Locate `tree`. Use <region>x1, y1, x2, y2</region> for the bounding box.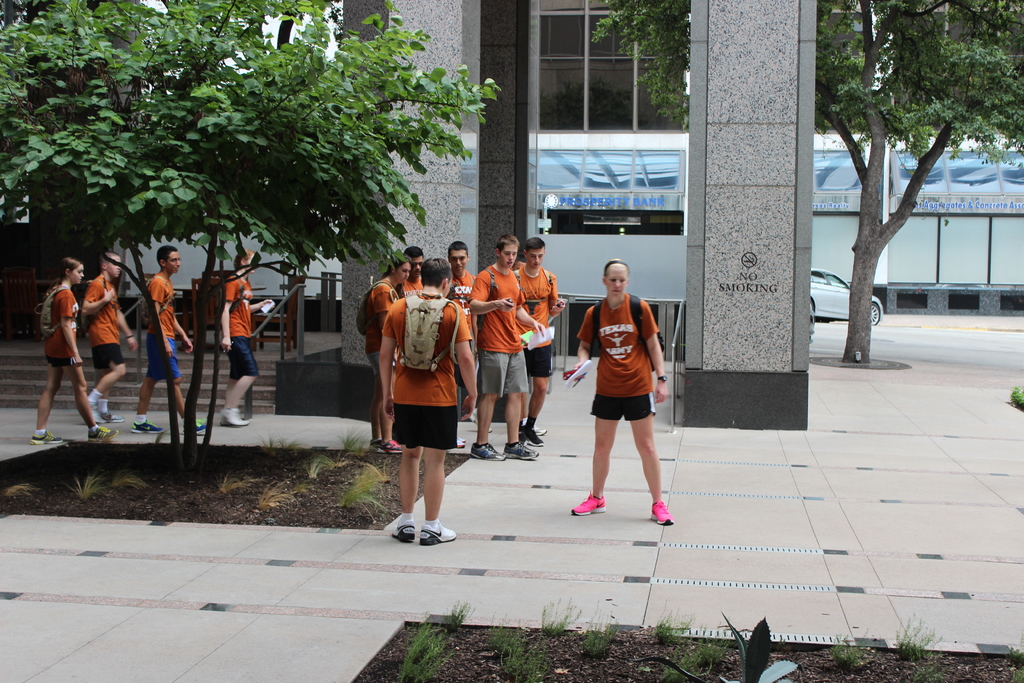
<region>16, 26, 528, 320</region>.
